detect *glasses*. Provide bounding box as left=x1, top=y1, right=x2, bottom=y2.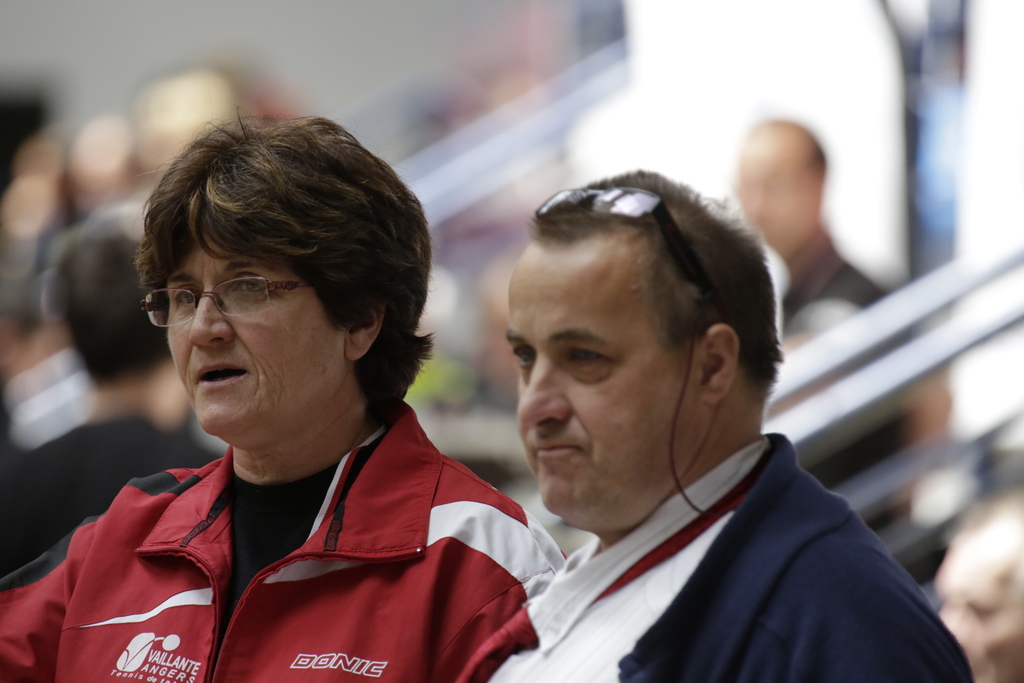
left=128, top=267, right=323, bottom=338.
